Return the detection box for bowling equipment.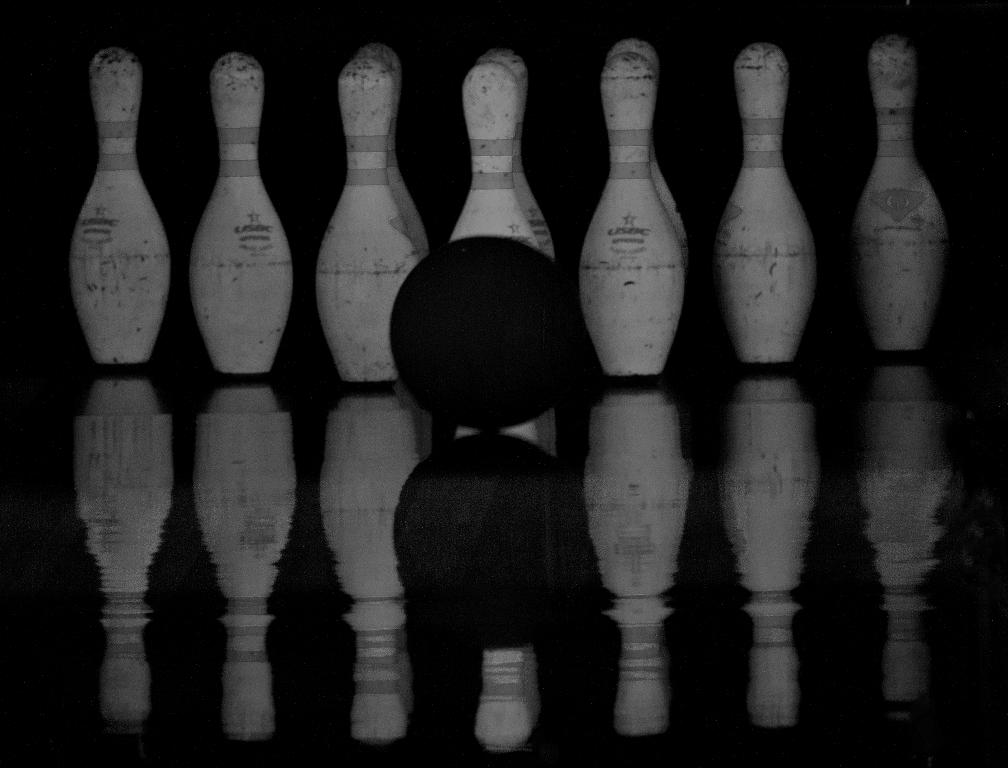
box(605, 32, 697, 275).
